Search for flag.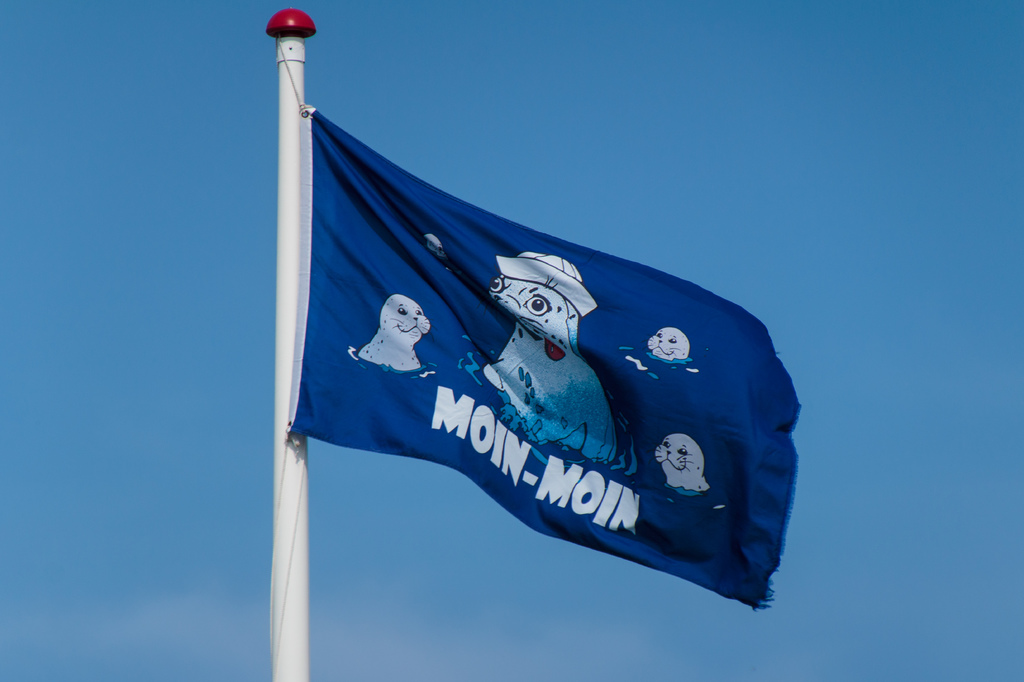
Found at region(145, 5, 804, 614).
